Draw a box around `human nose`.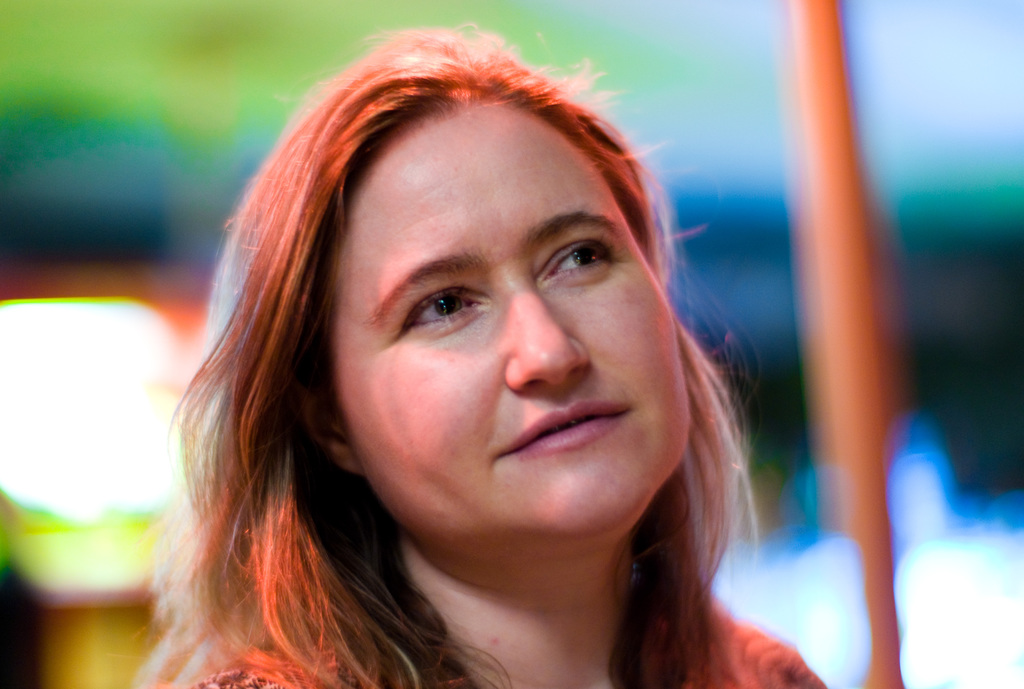
[499,267,591,397].
